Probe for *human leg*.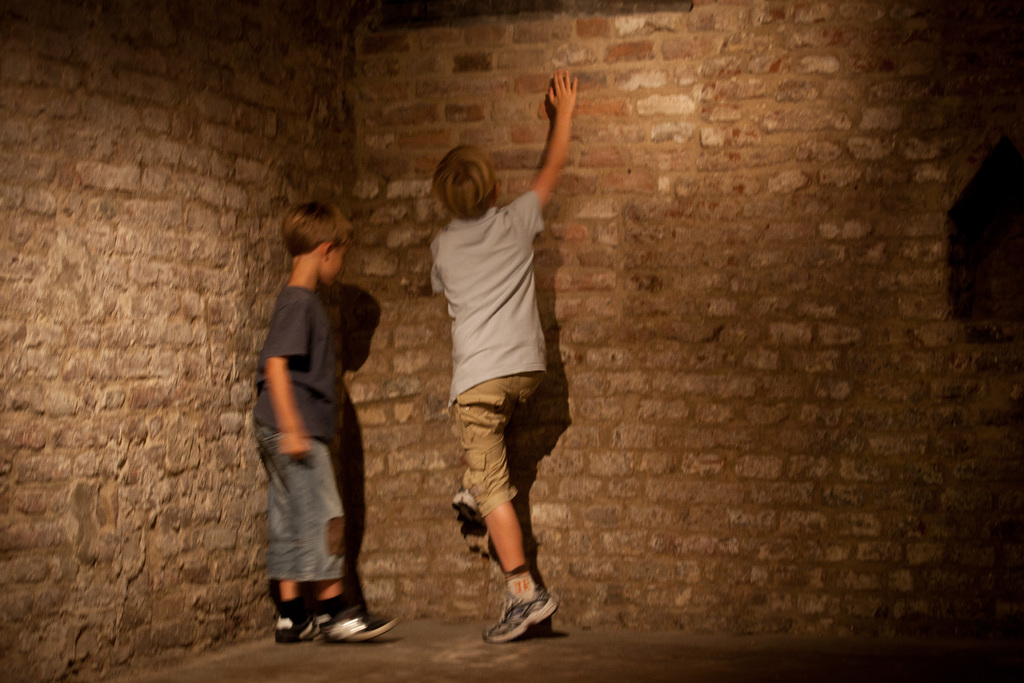
Probe result: 280:439:397:641.
